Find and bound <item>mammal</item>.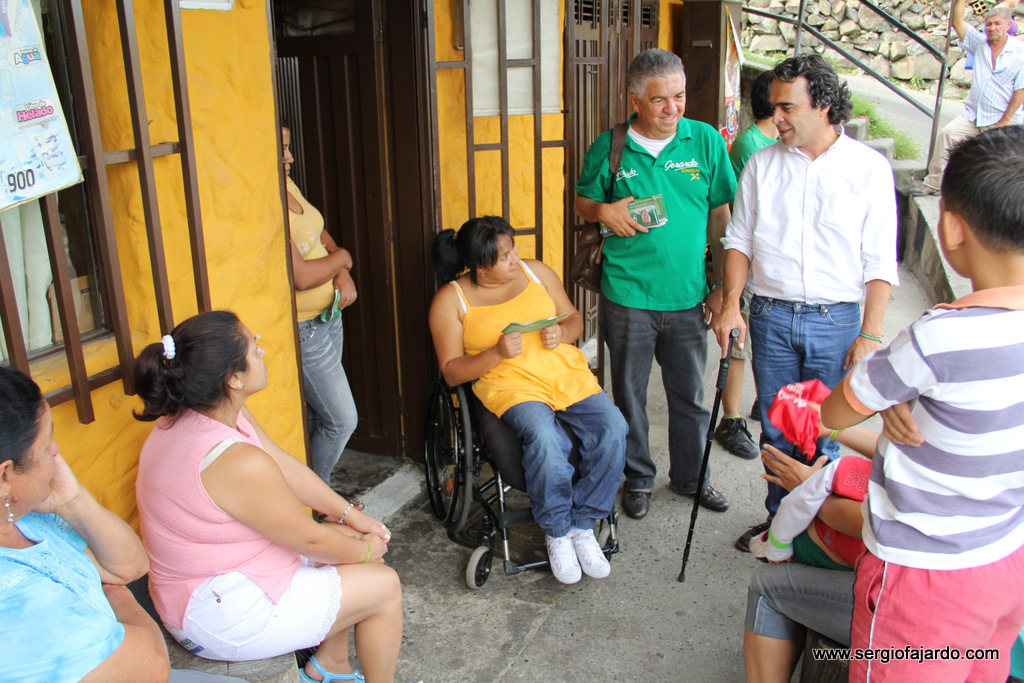
Bound: select_region(573, 47, 731, 519).
